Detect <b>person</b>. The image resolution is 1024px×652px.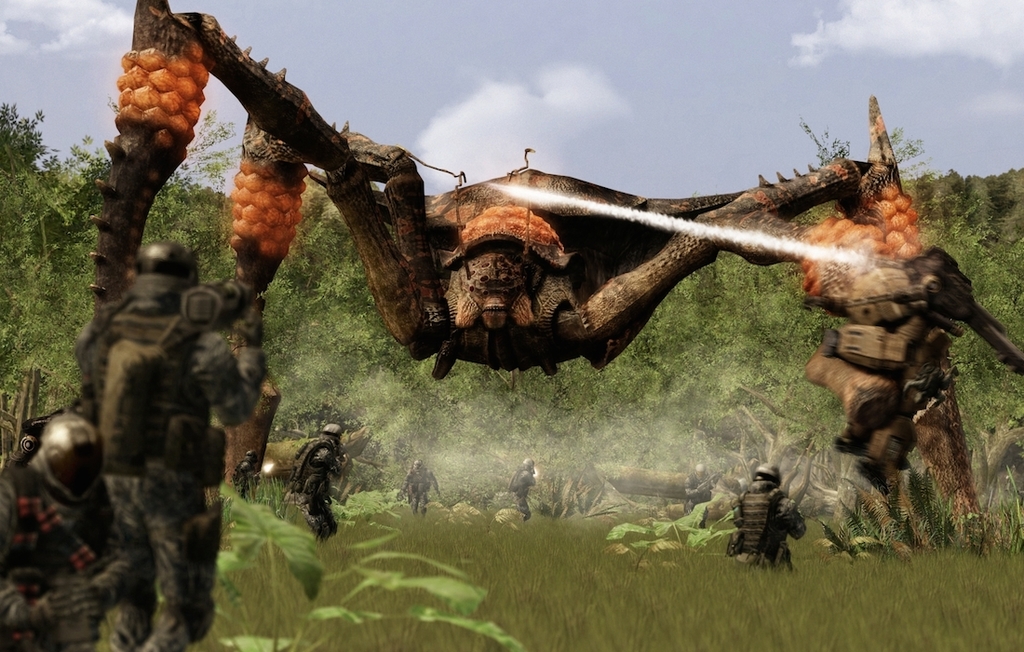
[290, 419, 355, 542].
